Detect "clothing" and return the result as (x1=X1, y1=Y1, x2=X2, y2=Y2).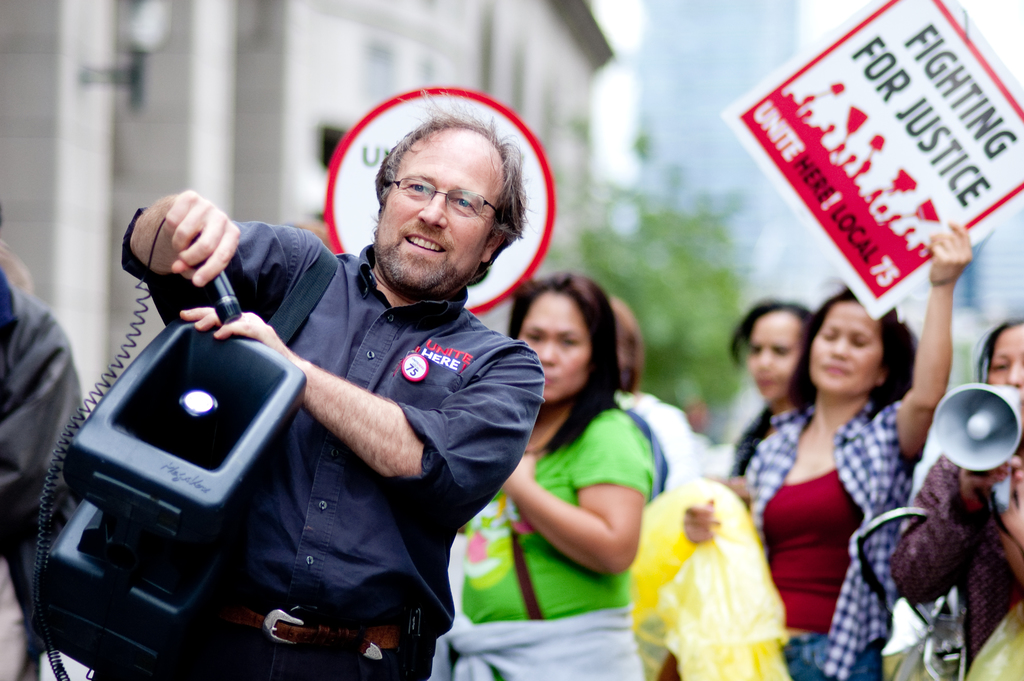
(x1=116, y1=220, x2=553, y2=680).
